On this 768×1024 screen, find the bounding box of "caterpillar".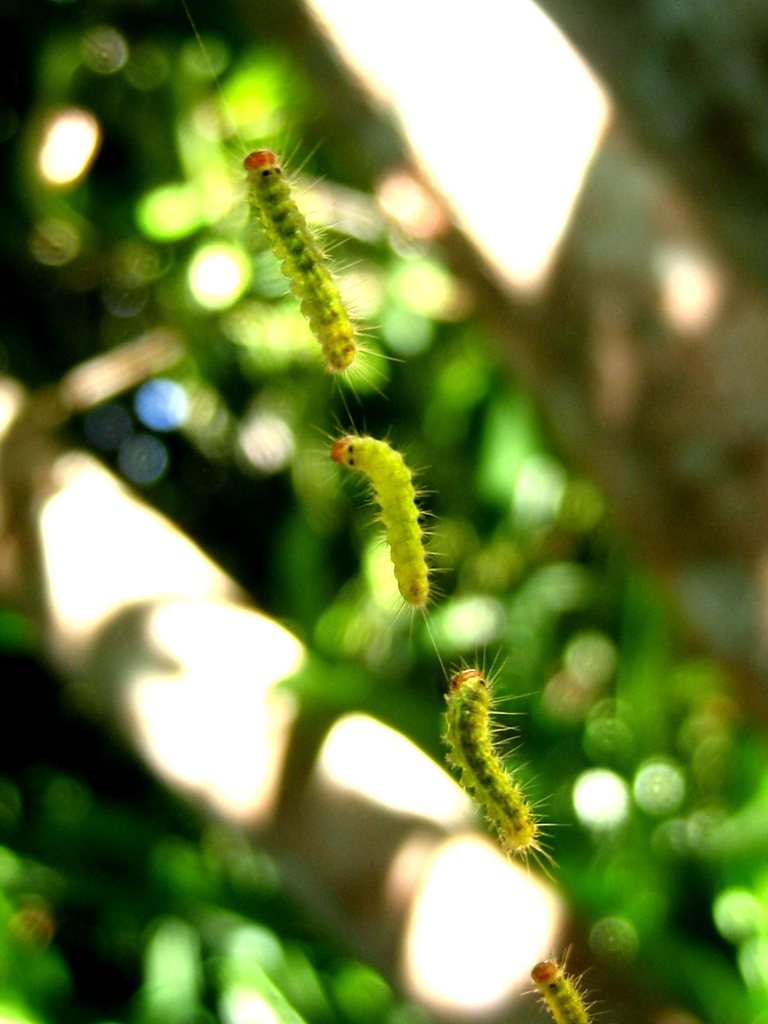
Bounding box: 444, 634, 545, 879.
